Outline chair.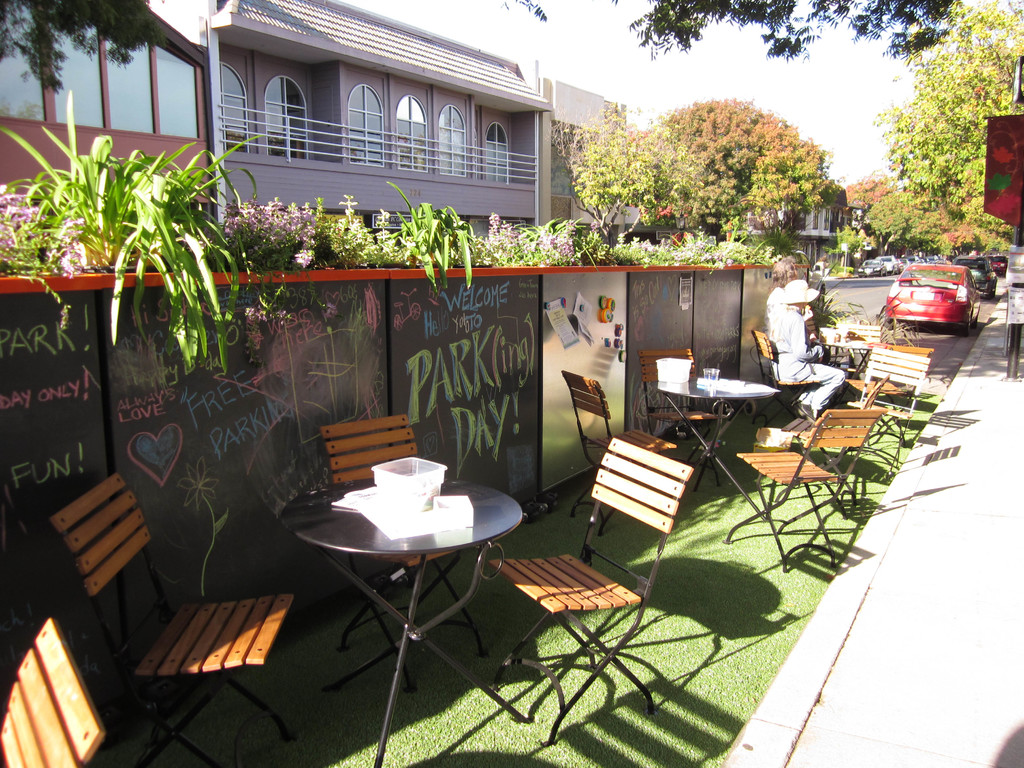
Outline: box=[491, 436, 693, 739].
